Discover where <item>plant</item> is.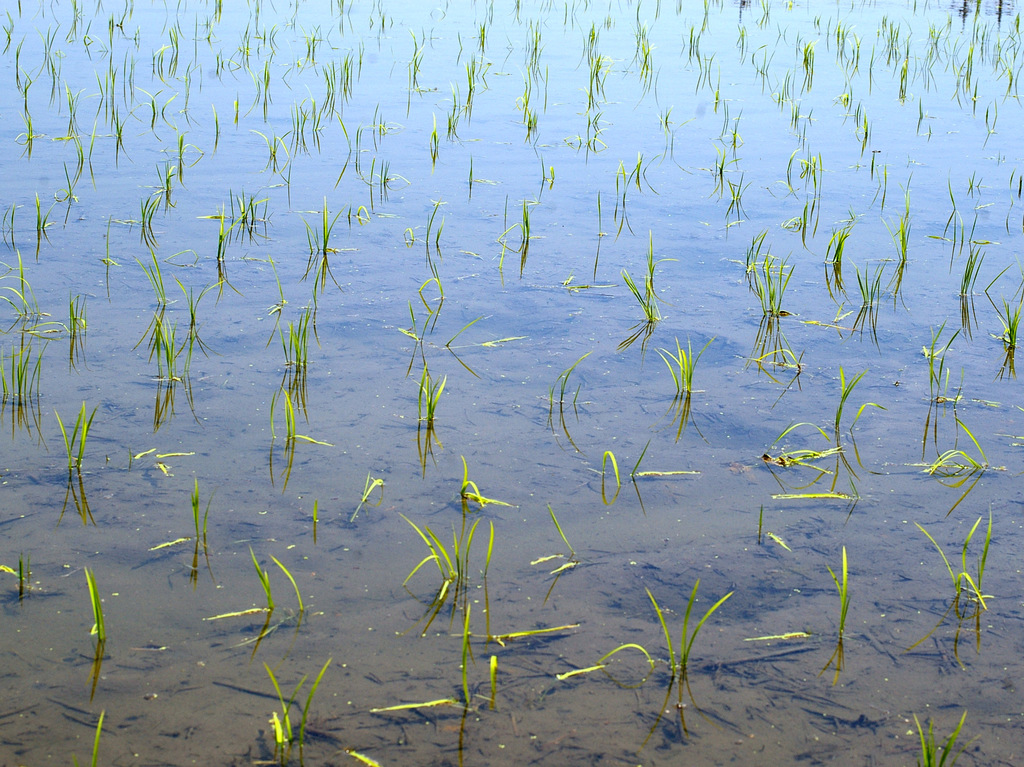
Discovered at box=[796, 145, 820, 195].
